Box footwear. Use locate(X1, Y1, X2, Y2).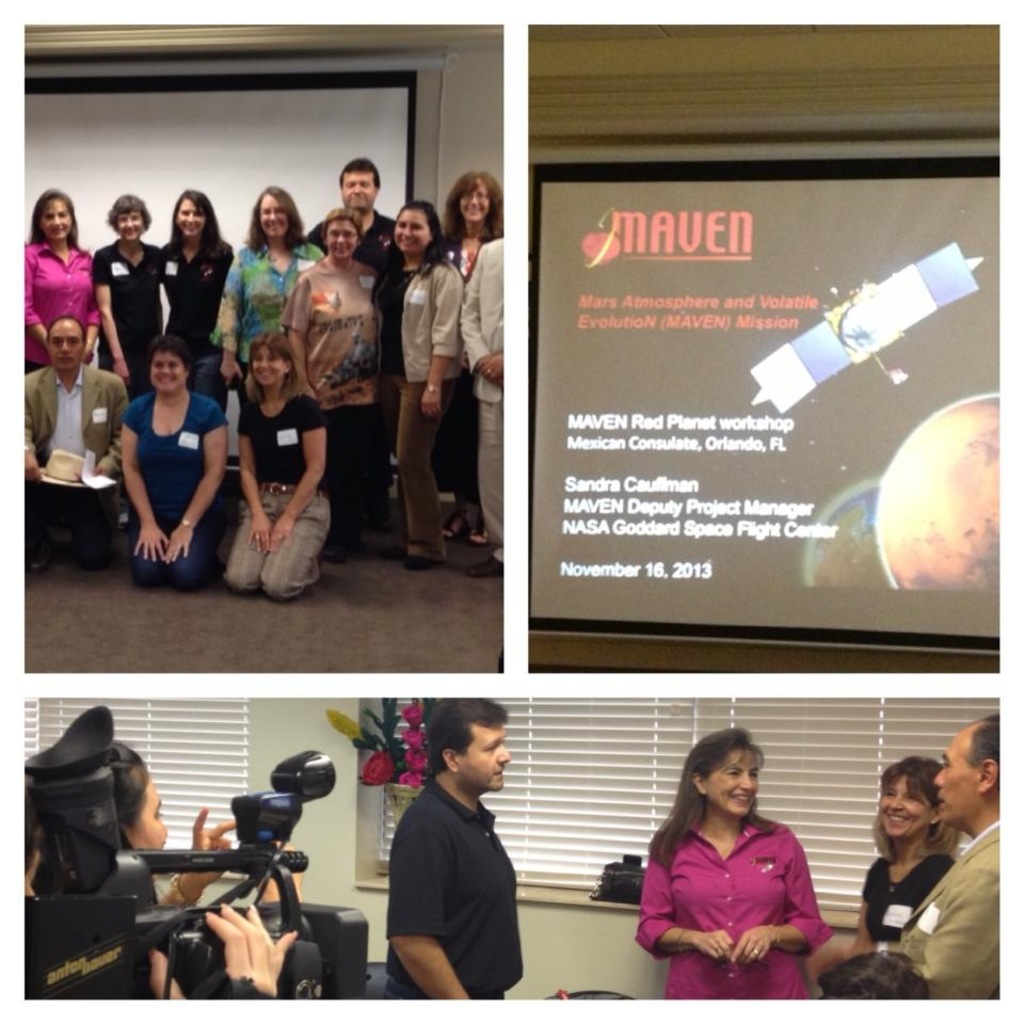
locate(437, 502, 465, 539).
